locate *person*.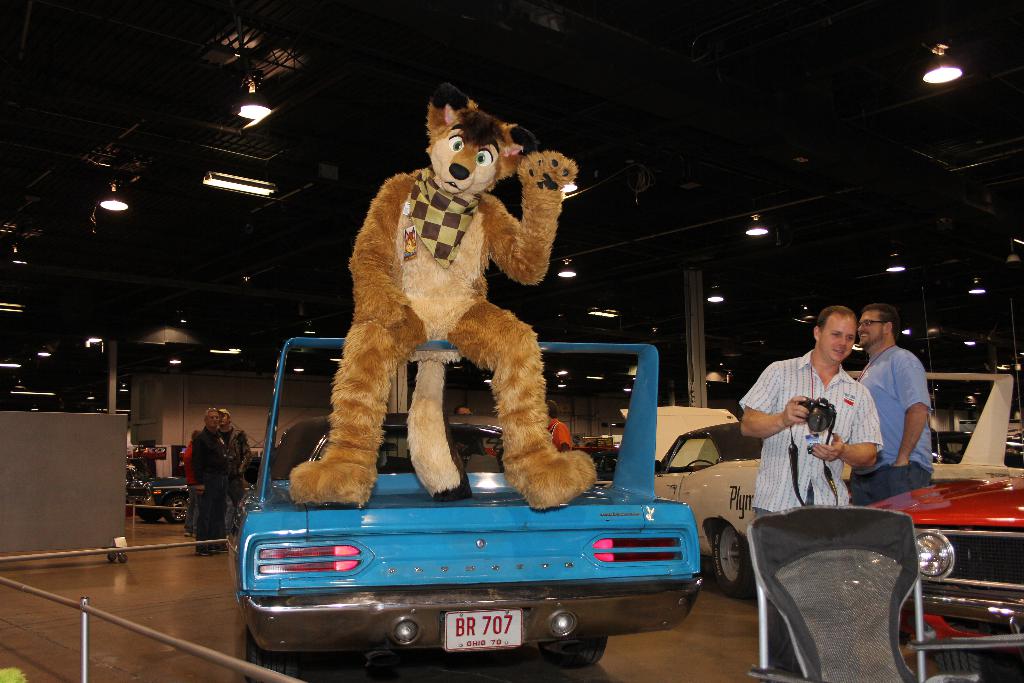
Bounding box: pyautogui.locateOnScreen(216, 403, 262, 543).
